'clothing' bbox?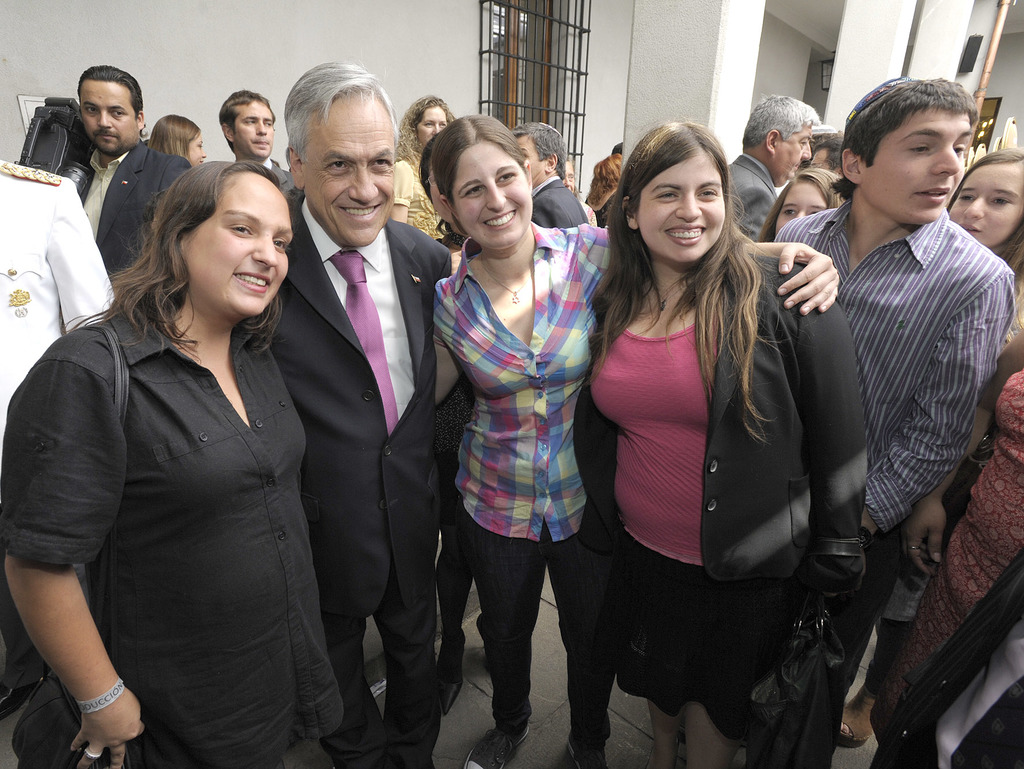
x1=0, y1=161, x2=115, y2=447
